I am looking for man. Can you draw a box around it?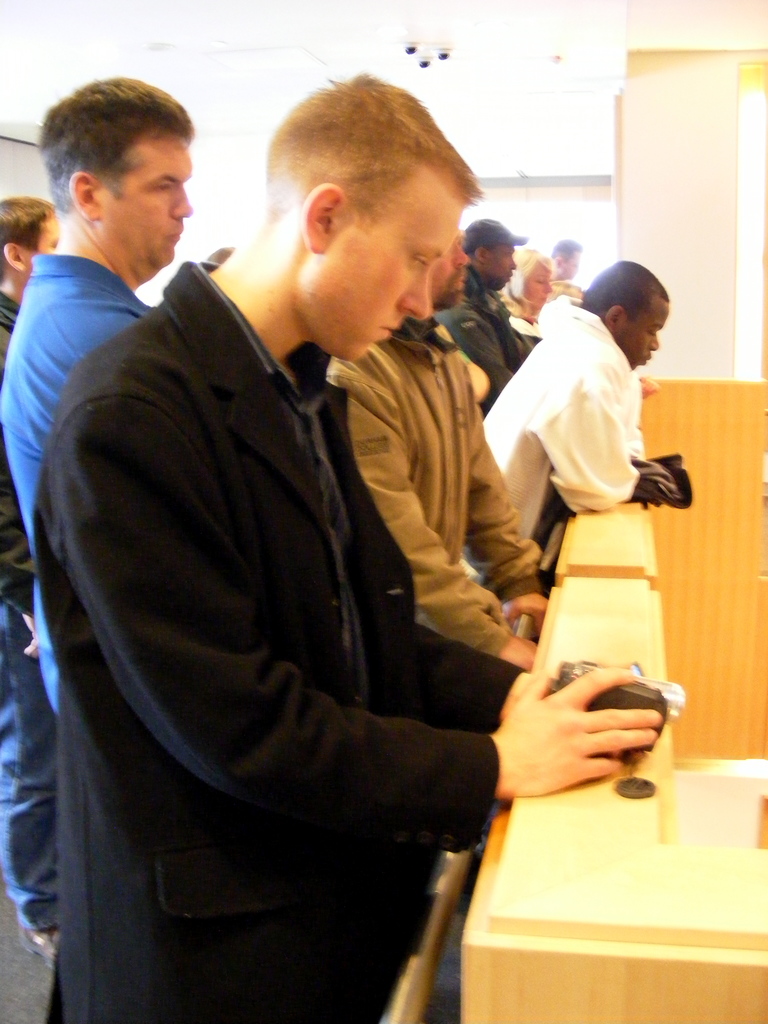
Sure, the bounding box is [left=469, top=252, right=684, bottom=609].
